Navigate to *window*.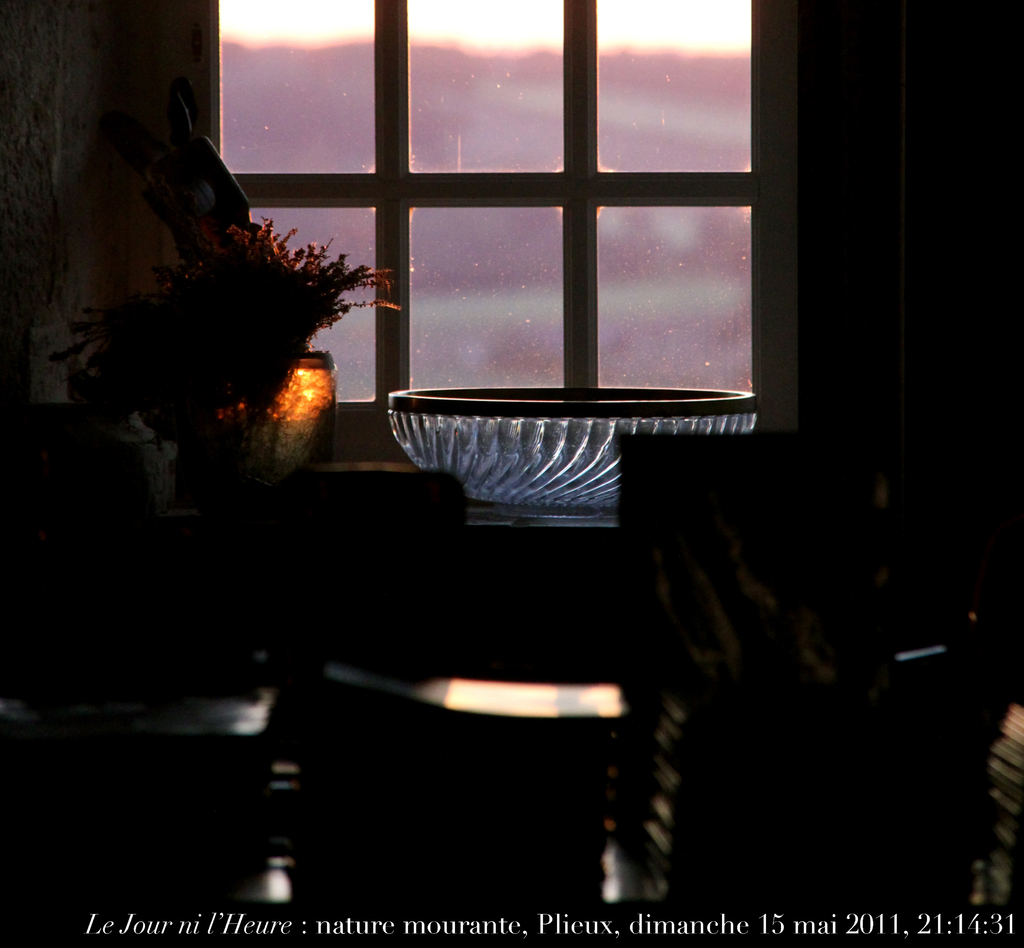
Navigation target: [x1=180, y1=0, x2=804, y2=463].
